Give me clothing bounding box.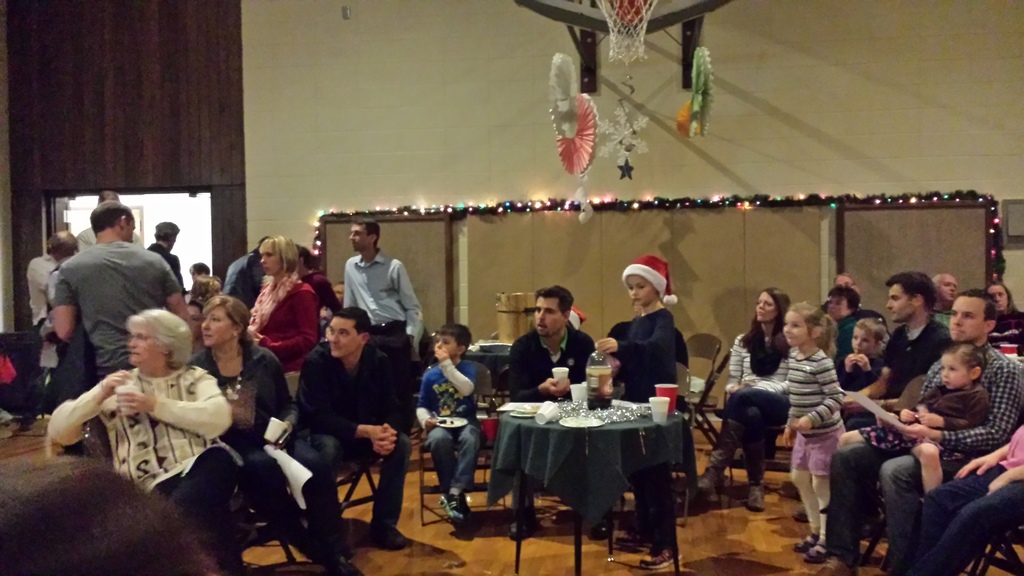
bbox=[905, 431, 1023, 575].
